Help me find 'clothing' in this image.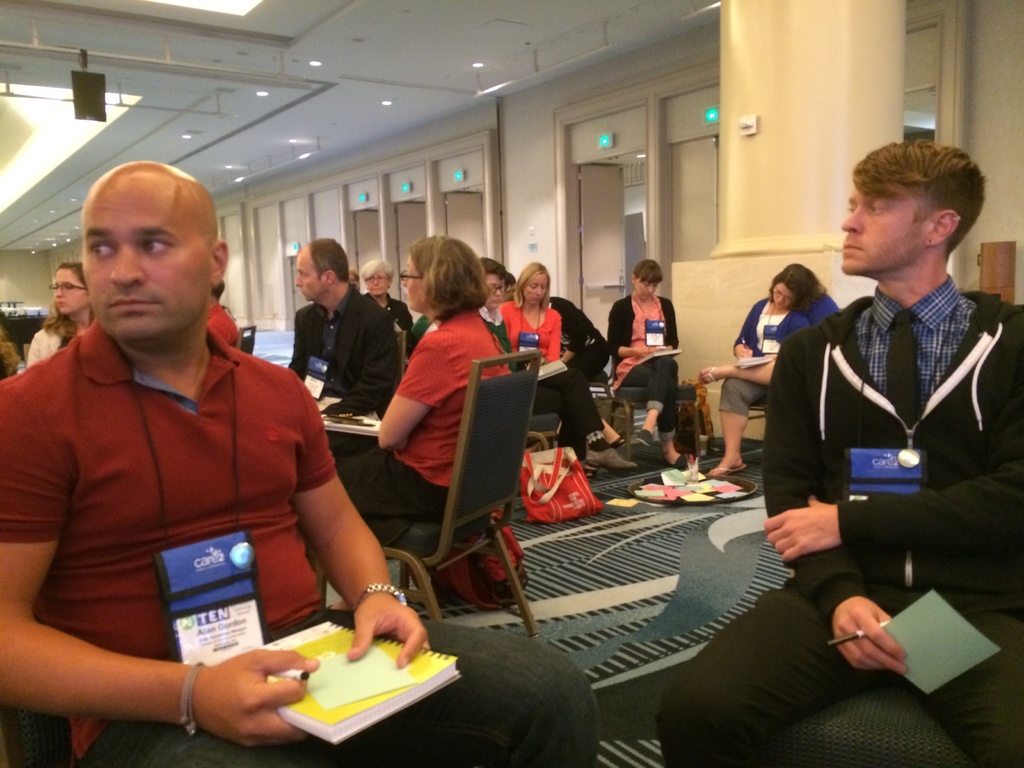
Found it: x1=294, y1=282, x2=390, y2=409.
